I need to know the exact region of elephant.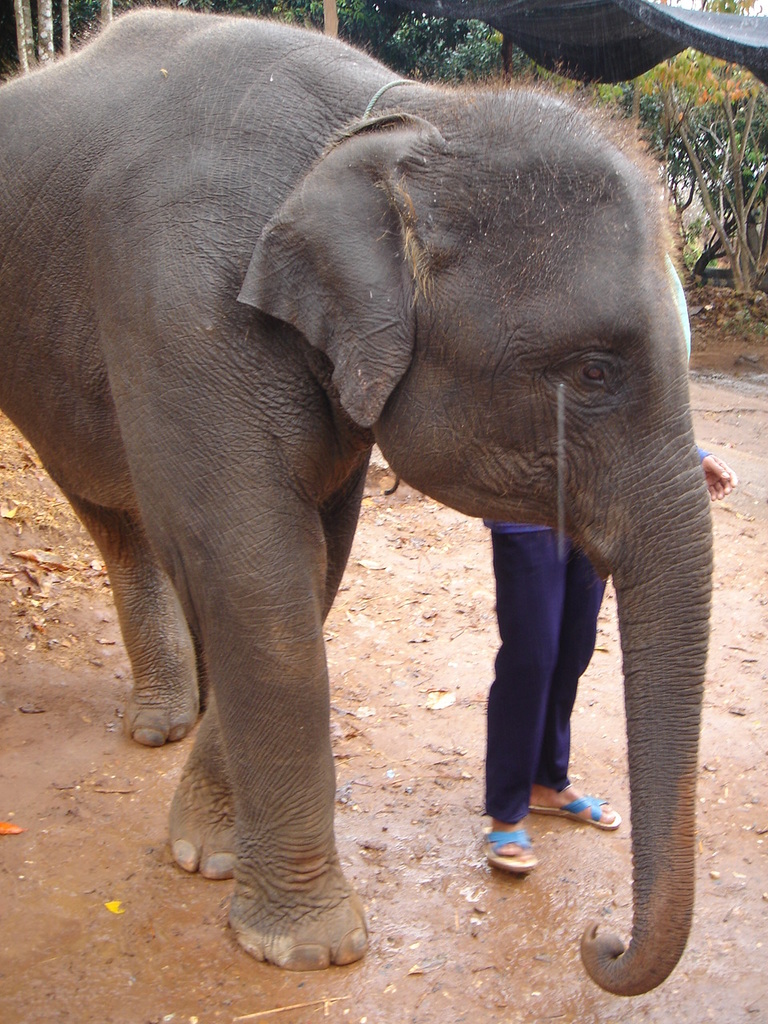
Region: select_region(0, 0, 708, 980).
